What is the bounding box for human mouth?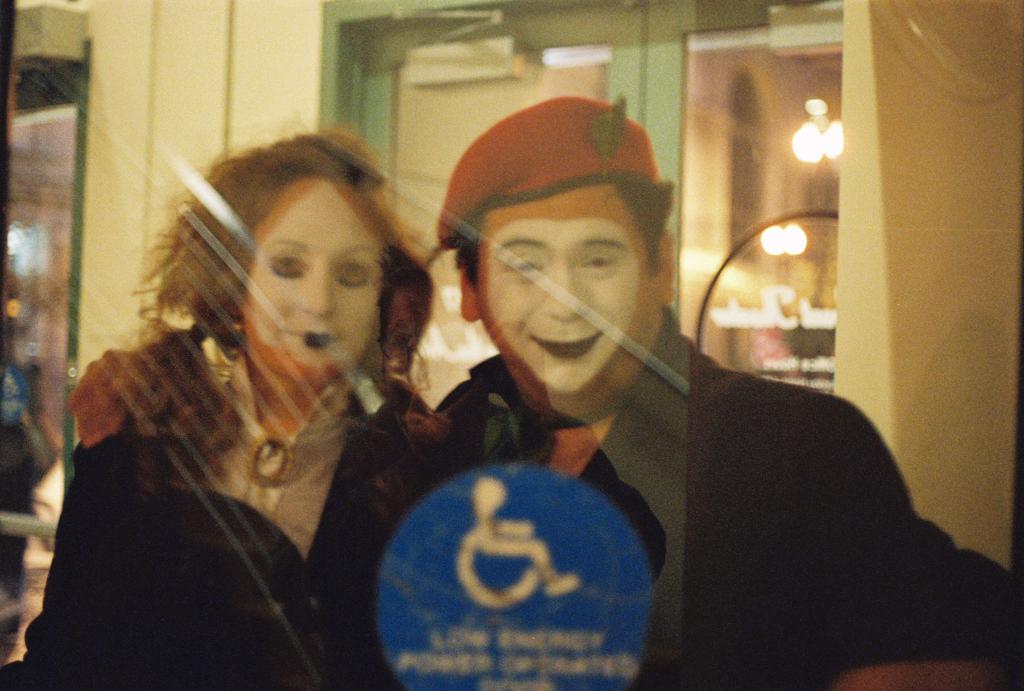
<box>274,319,343,350</box>.
